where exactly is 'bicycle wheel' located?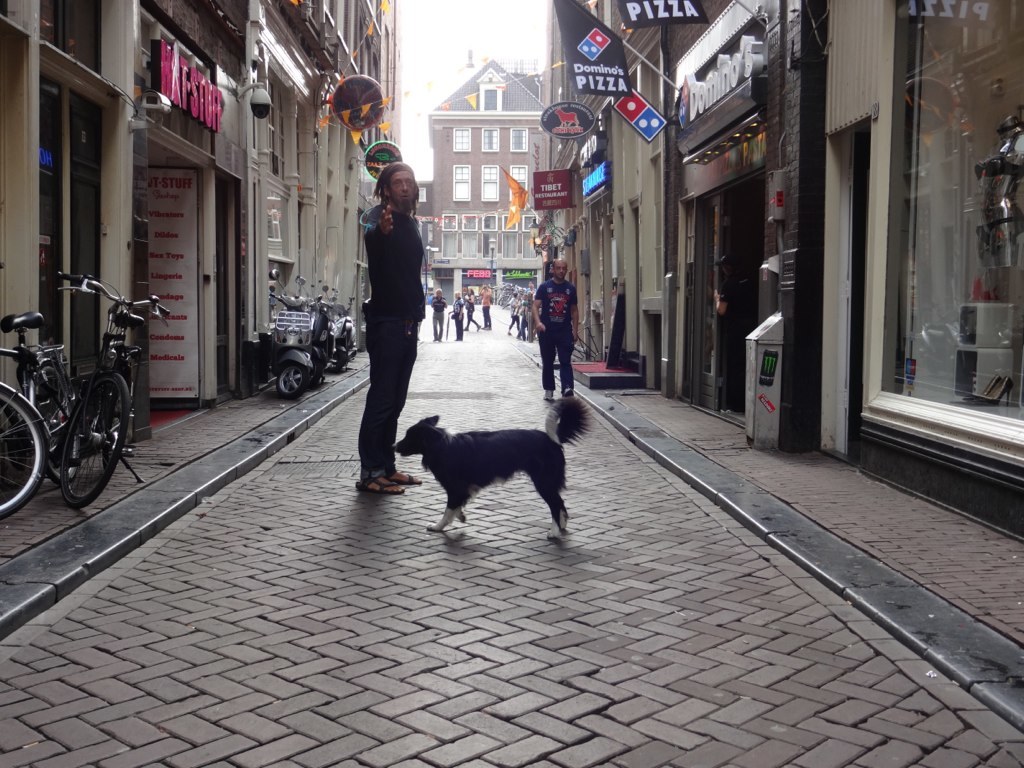
Its bounding box is region(0, 385, 46, 524).
